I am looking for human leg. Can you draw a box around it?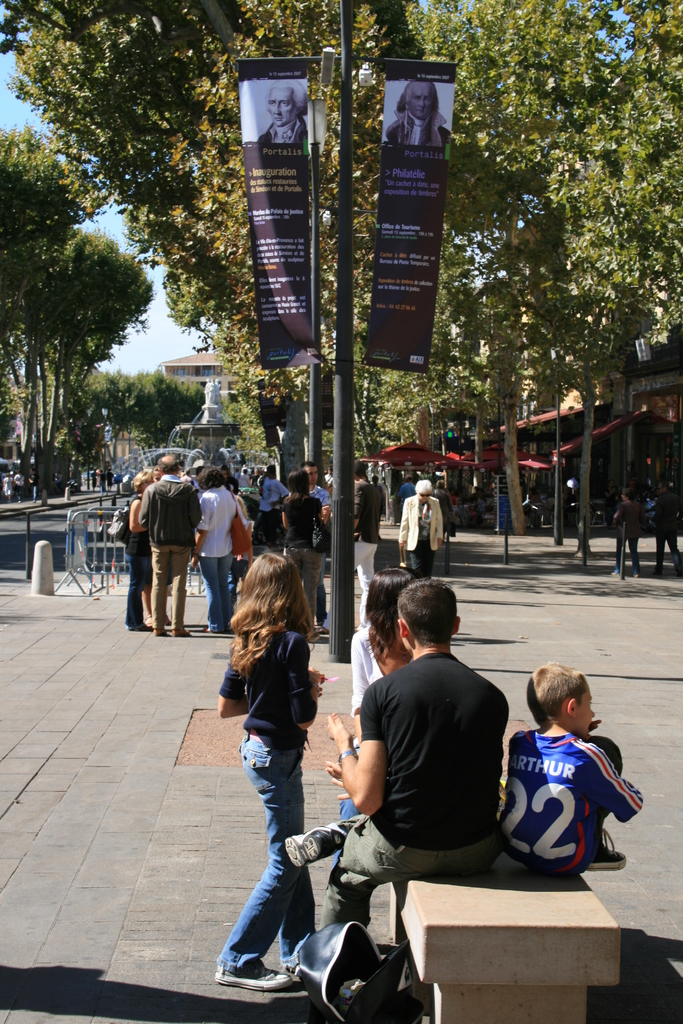
Sure, the bounding box is left=299, top=543, right=327, bottom=625.
